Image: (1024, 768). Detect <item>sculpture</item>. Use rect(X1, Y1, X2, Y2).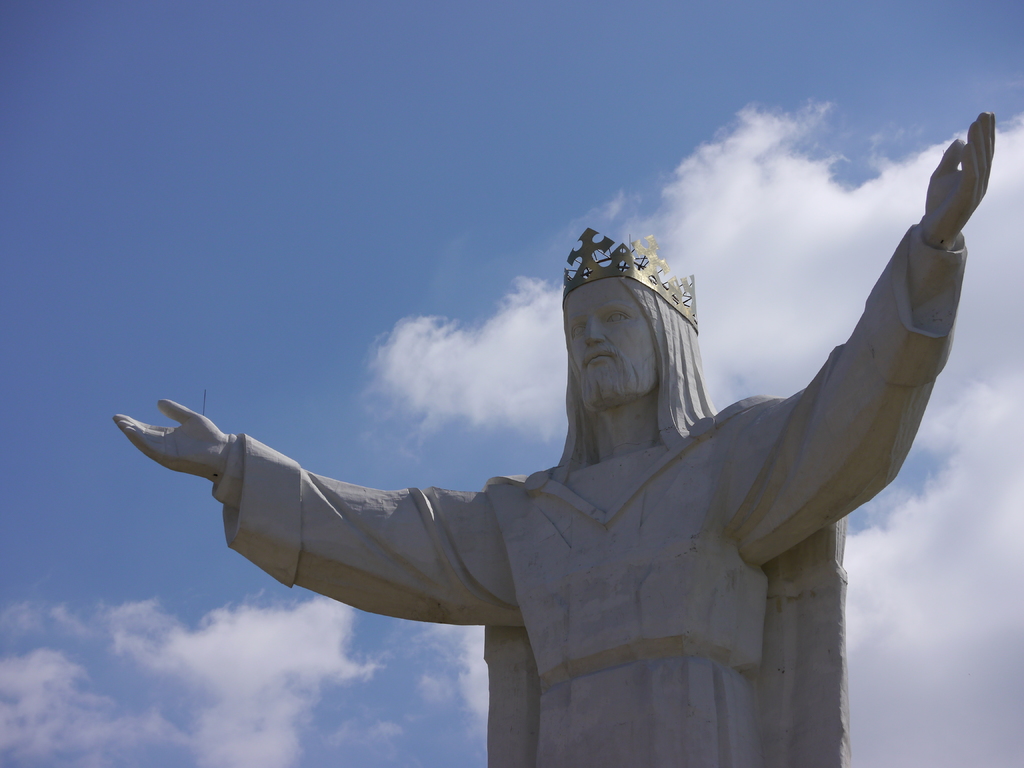
rect(136, 118, 951, 757).
